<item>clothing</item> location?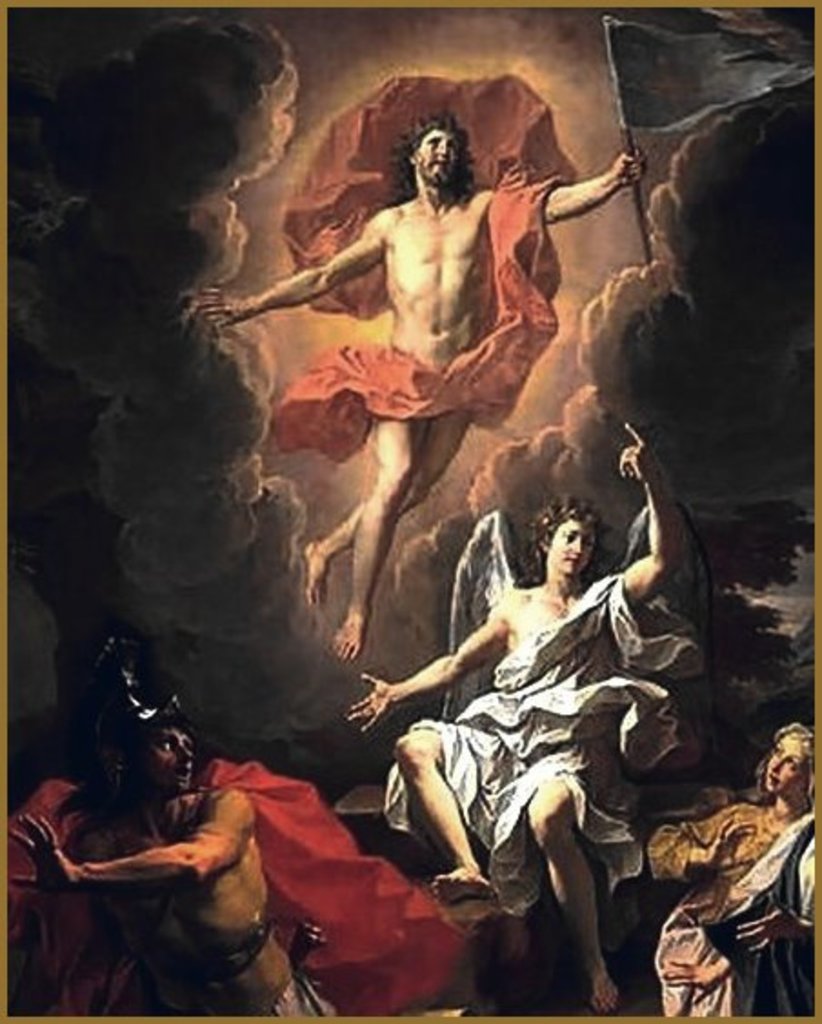
(x1=280, y1=73, x2=609, y2=487)
